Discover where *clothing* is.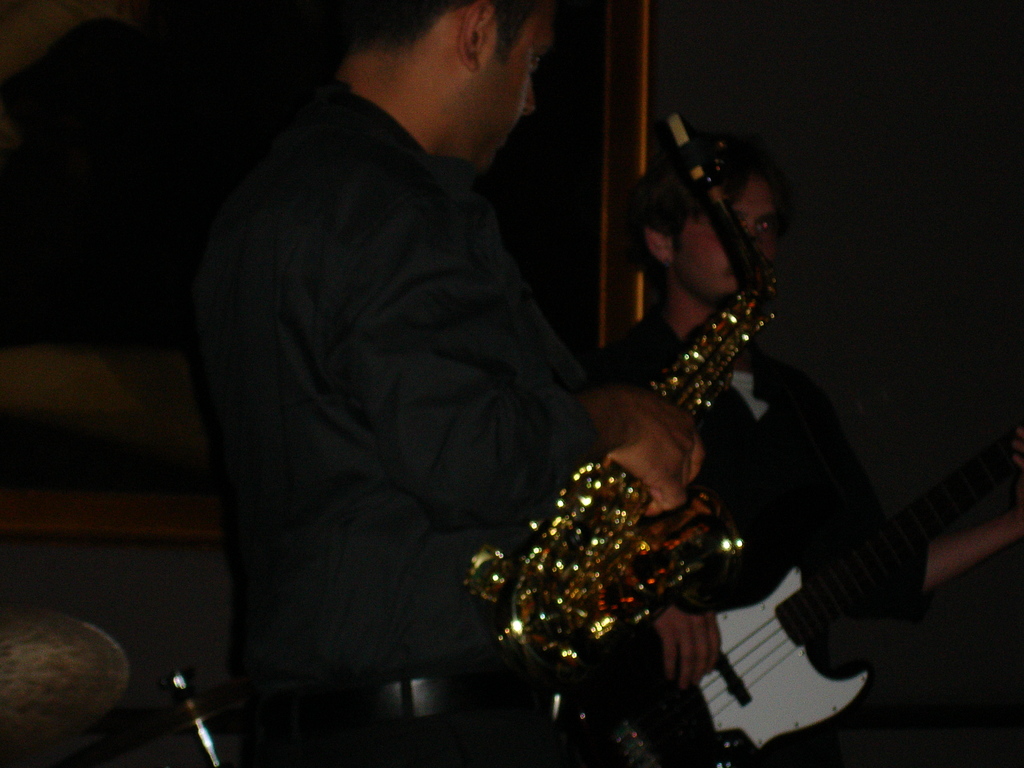
Discovered at 280:107:708:692.
